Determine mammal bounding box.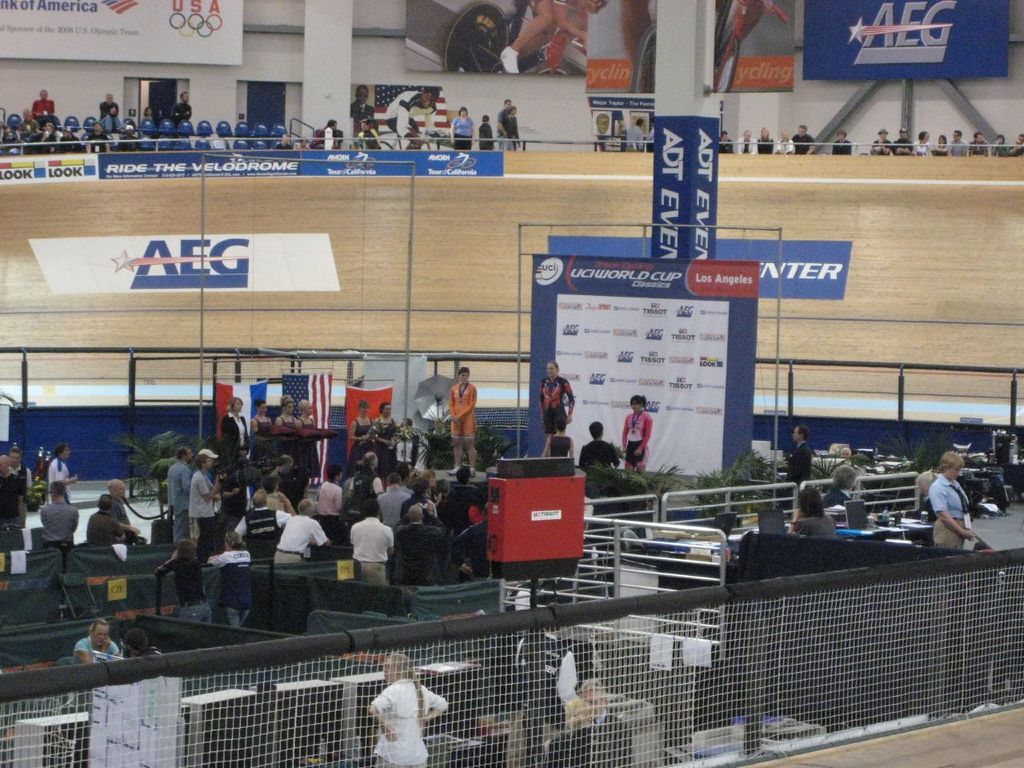
Determined: crop(274, 496, 334, 566).
